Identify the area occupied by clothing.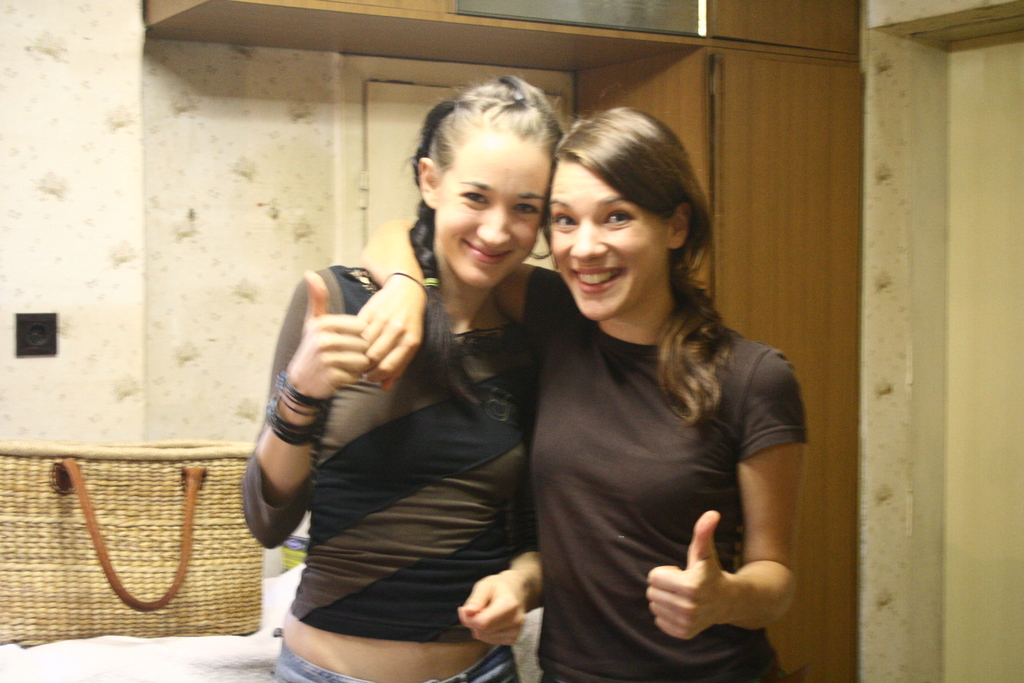
Area: 522, 260, 806, 682.
